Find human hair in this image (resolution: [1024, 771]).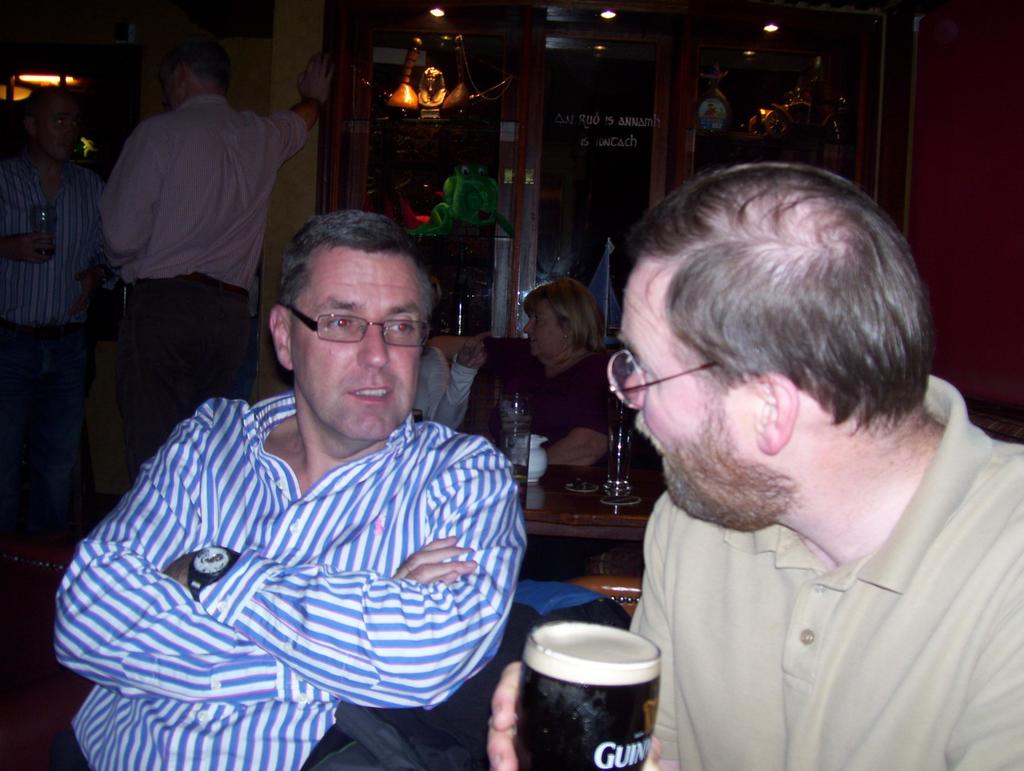
628/162/932/437.
